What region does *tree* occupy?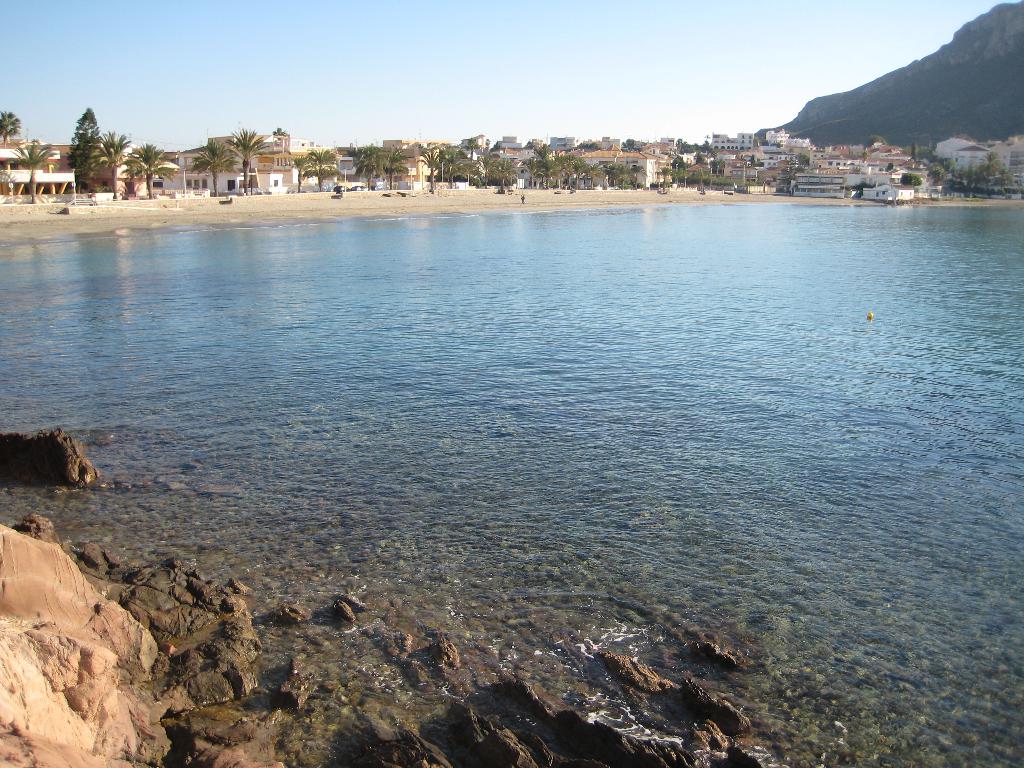
225, 128, 276, 193.
